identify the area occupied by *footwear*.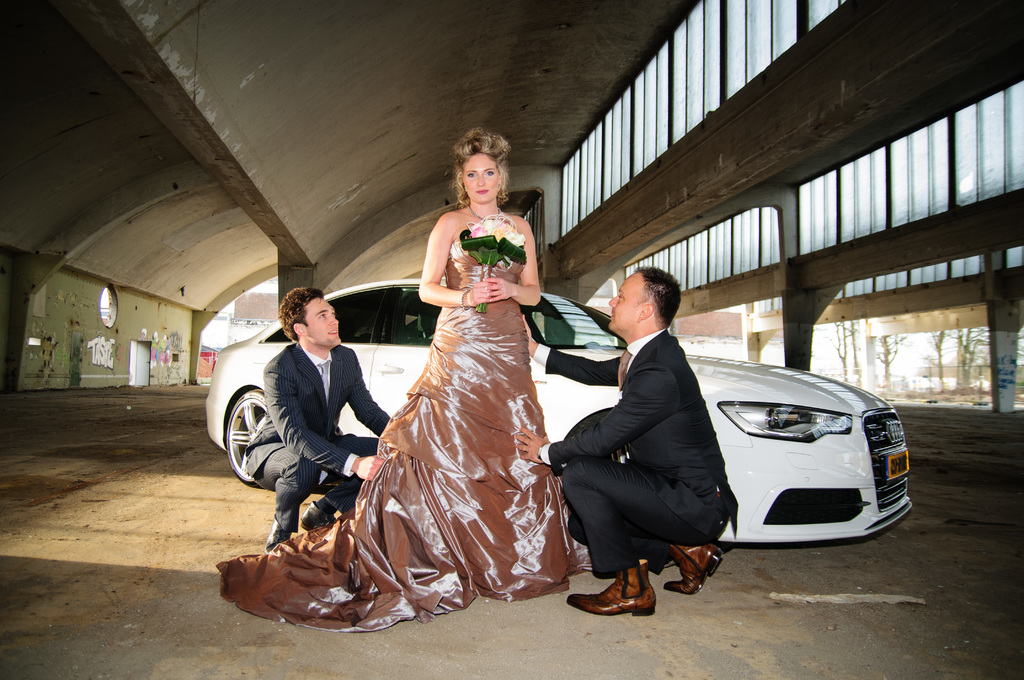
Area: {"left": 266, "top": 514, "right": 292, "bottom": 551}.
